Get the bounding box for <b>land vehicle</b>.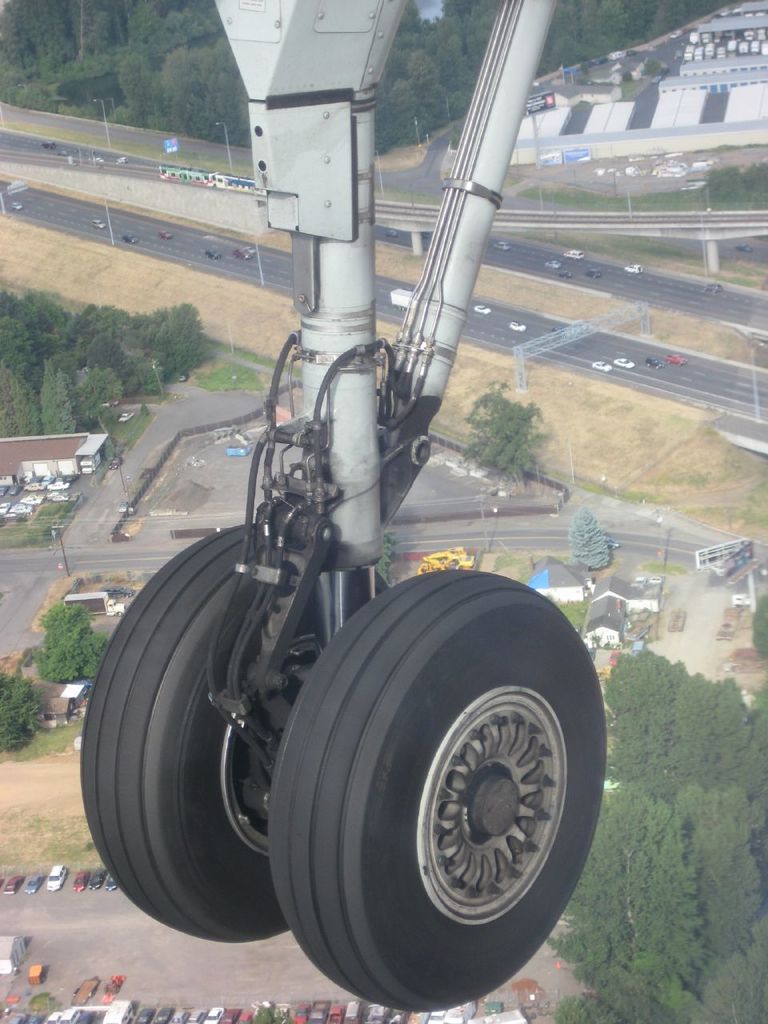
rect(25, 874, 44, 896).
